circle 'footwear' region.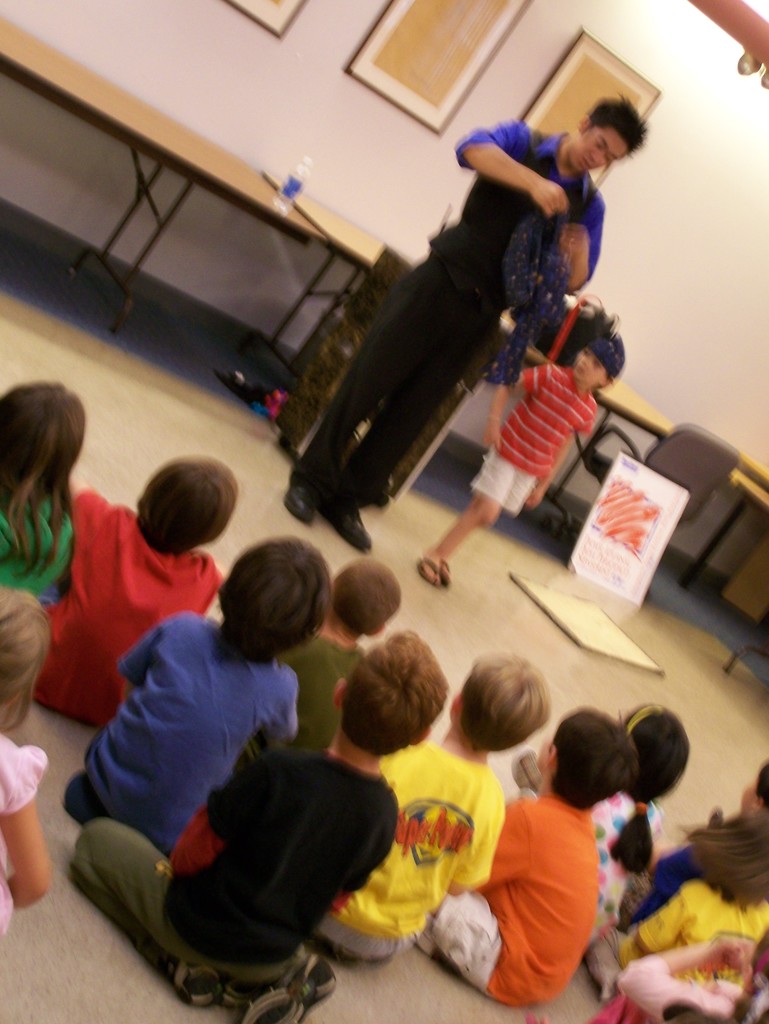
Region: <bbox>241, 951, 337, 1023</bbox>.
